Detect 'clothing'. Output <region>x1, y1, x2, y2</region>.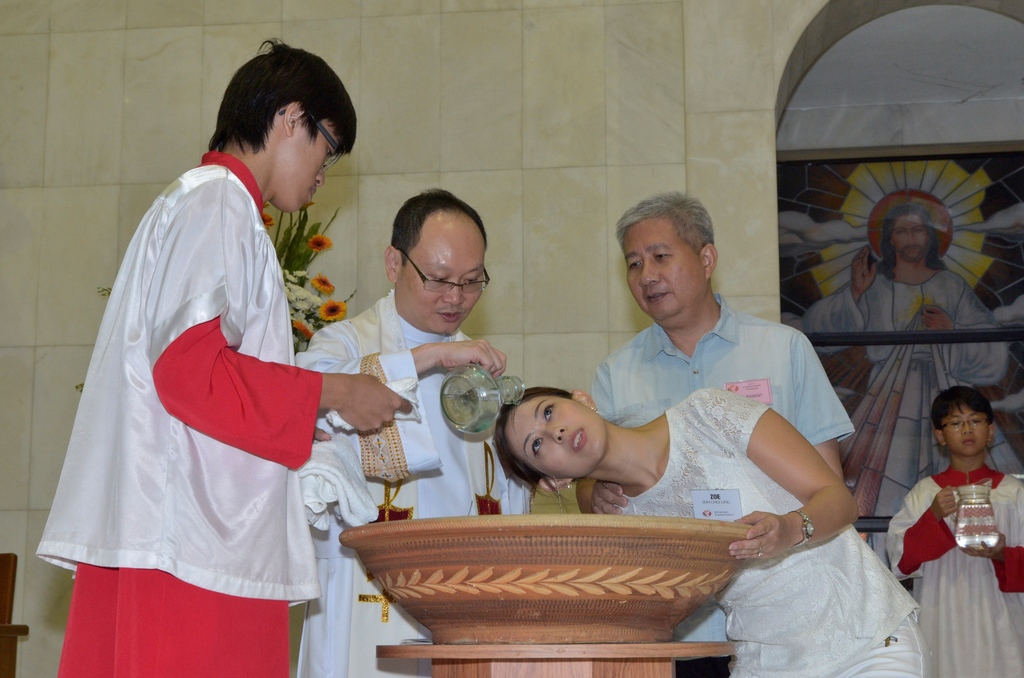
<region>585, 319, 856, 448</region>.
